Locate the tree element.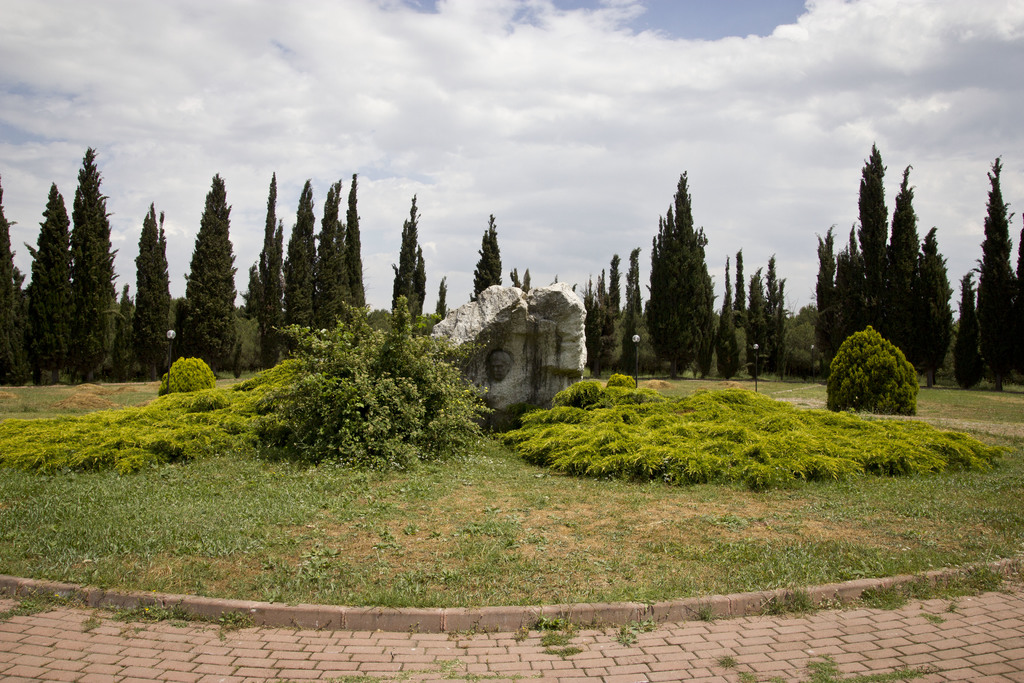
Element bbox: 332,218,353,317.
